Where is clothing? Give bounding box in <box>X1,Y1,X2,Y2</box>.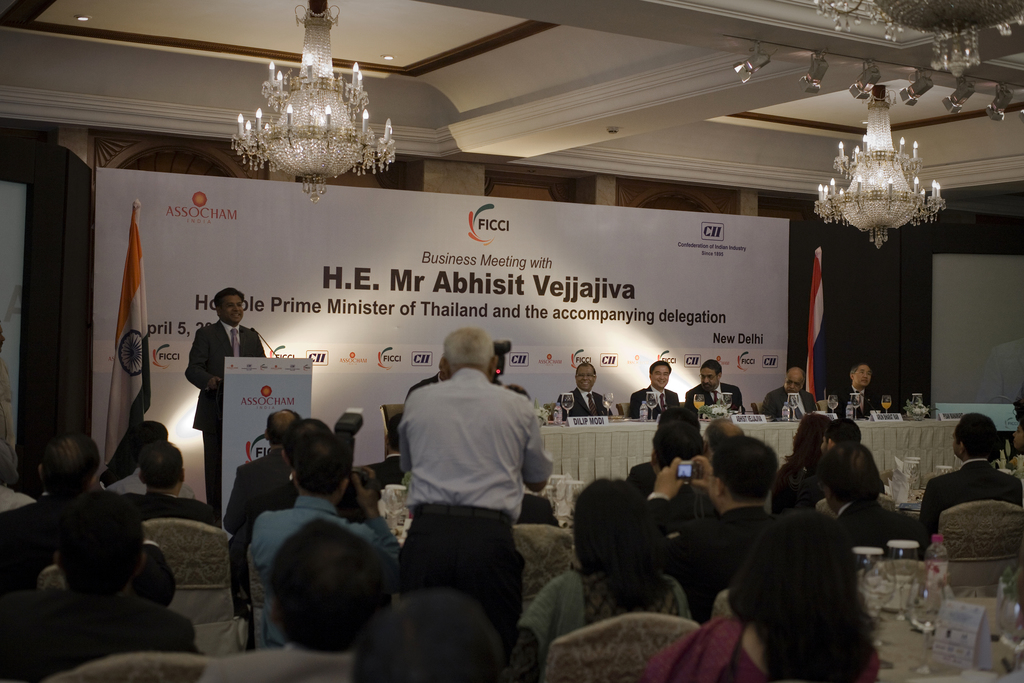
<box>639,616,885,682</box>.
